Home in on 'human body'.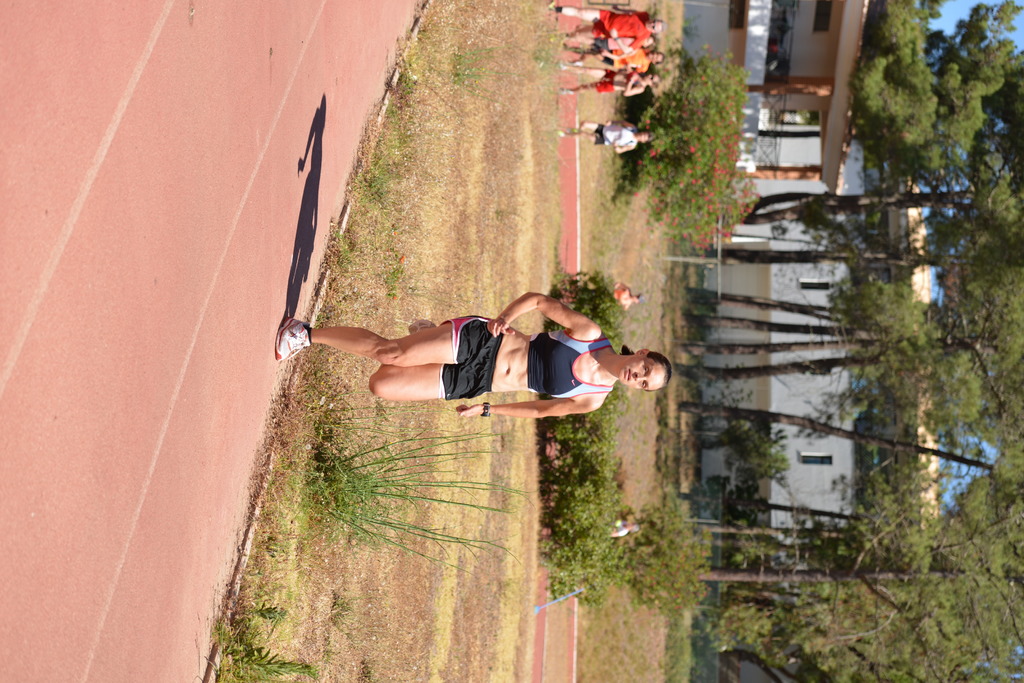
Homed in at [561,118,632,157].
